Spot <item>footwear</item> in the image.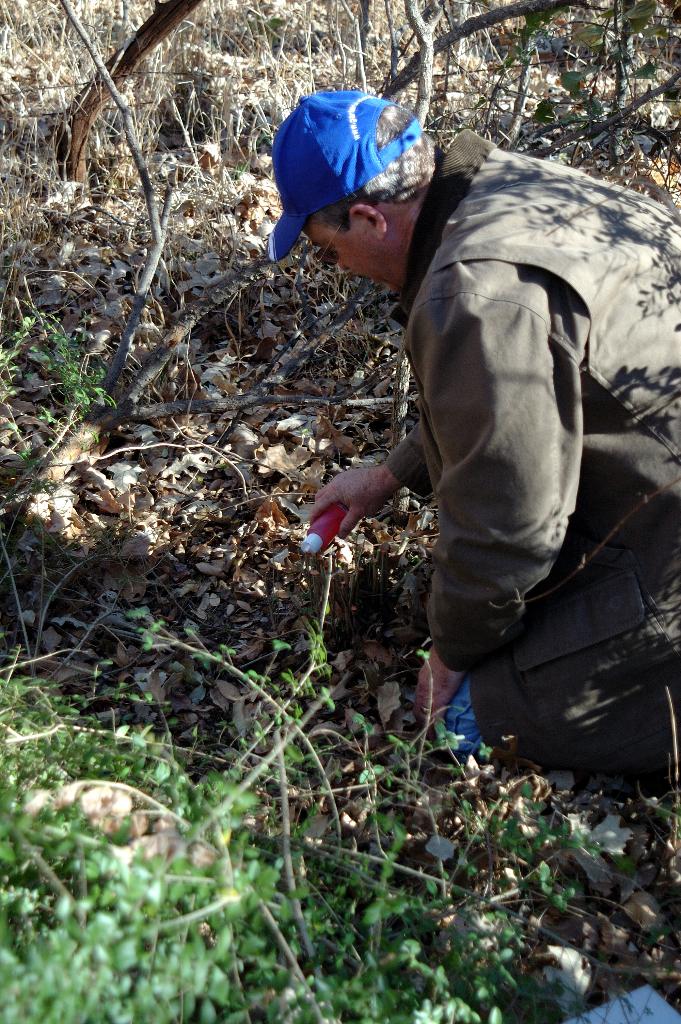
<item>footwear</item> found at bbox(625, 682, 680, 790).
